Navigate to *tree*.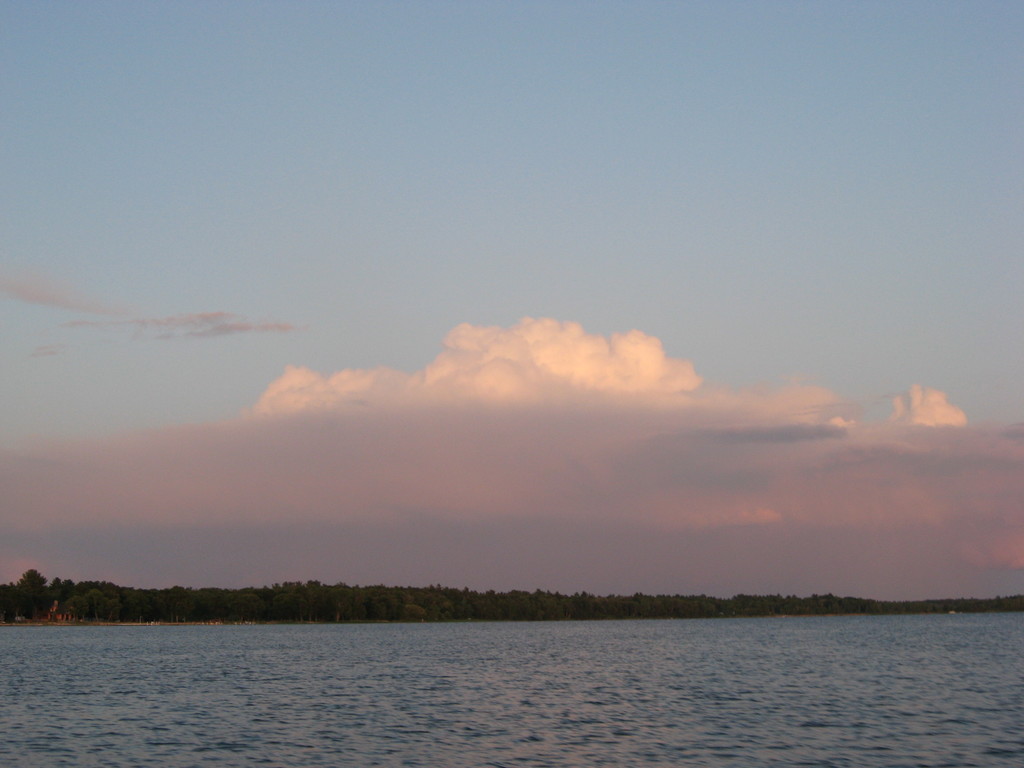
Navigation target: 0:584:12:623.
